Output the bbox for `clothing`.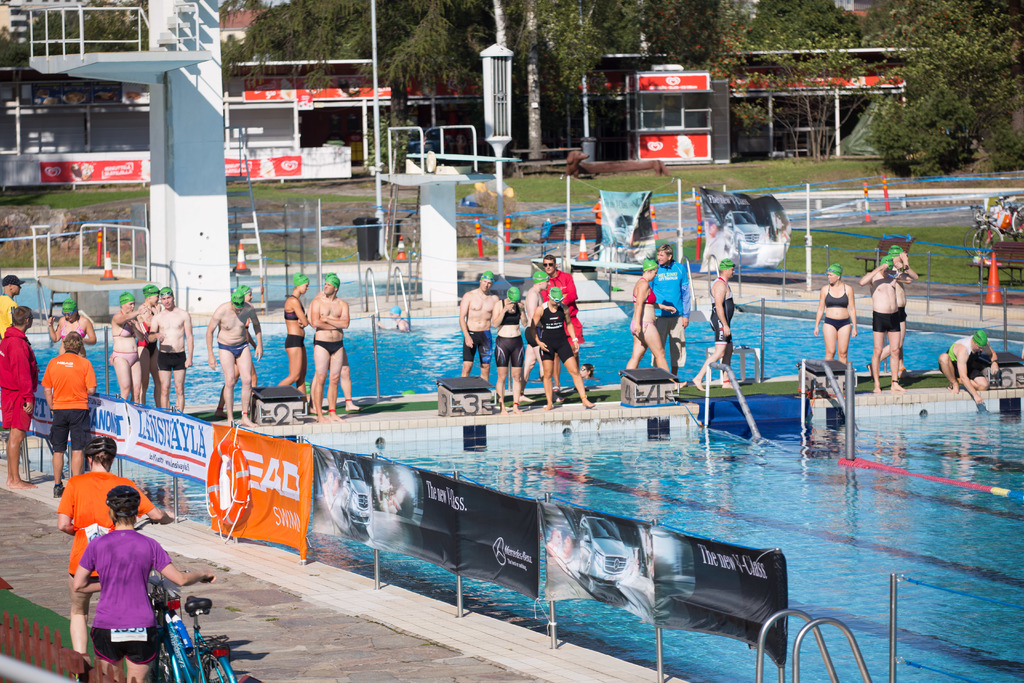
l=0, t=324, r=42, b=427.
